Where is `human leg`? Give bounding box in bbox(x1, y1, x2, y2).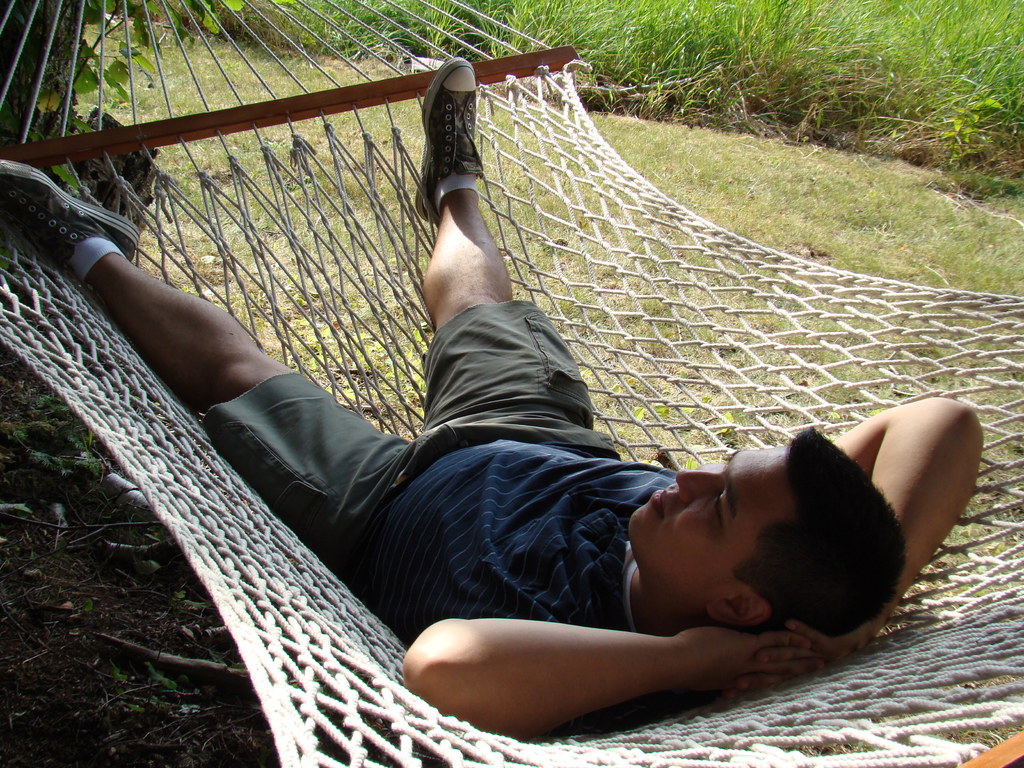
bbox(401, 60, 563, 419).
